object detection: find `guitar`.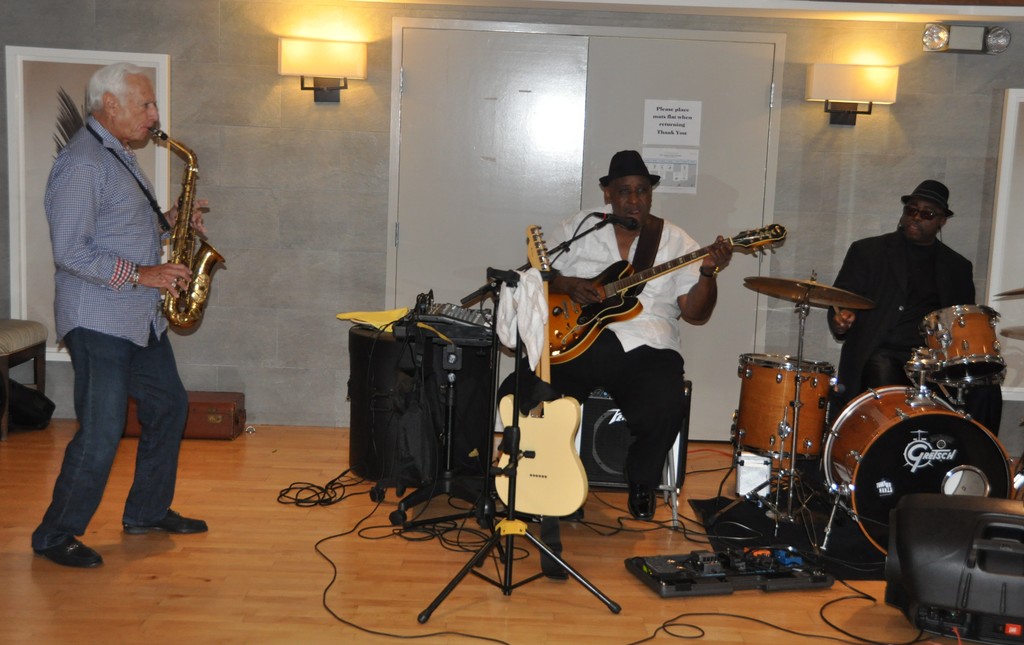
locate(489, 227, 593, 520).
